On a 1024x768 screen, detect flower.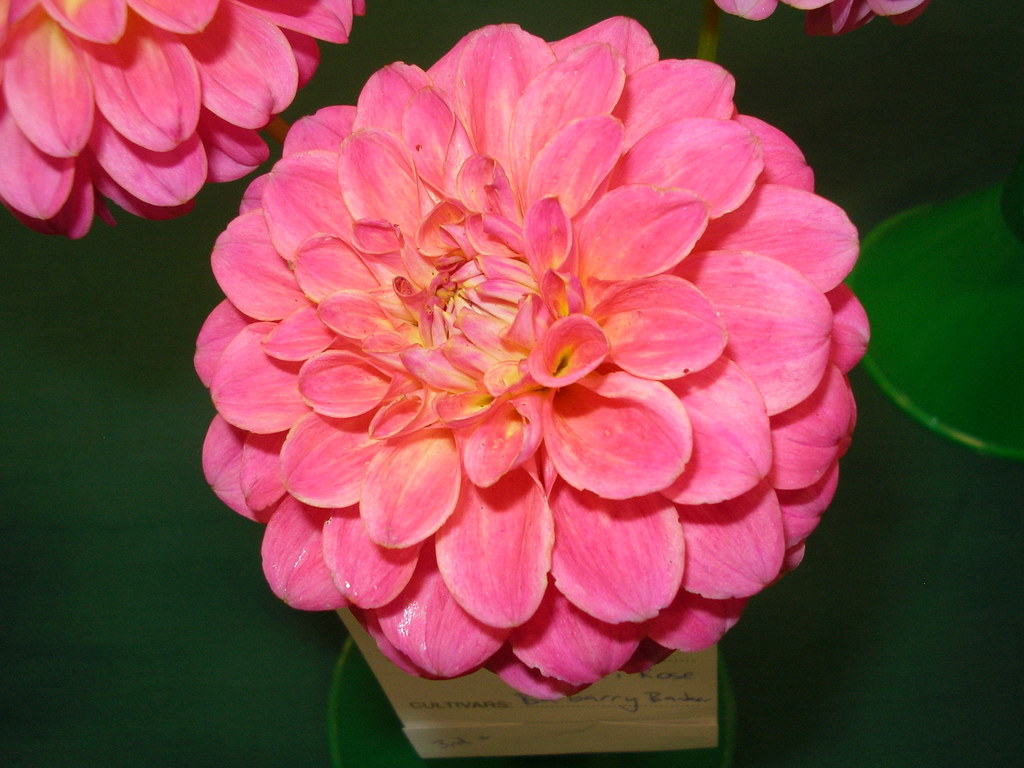
bbox=(719, 0, 933, 37).
